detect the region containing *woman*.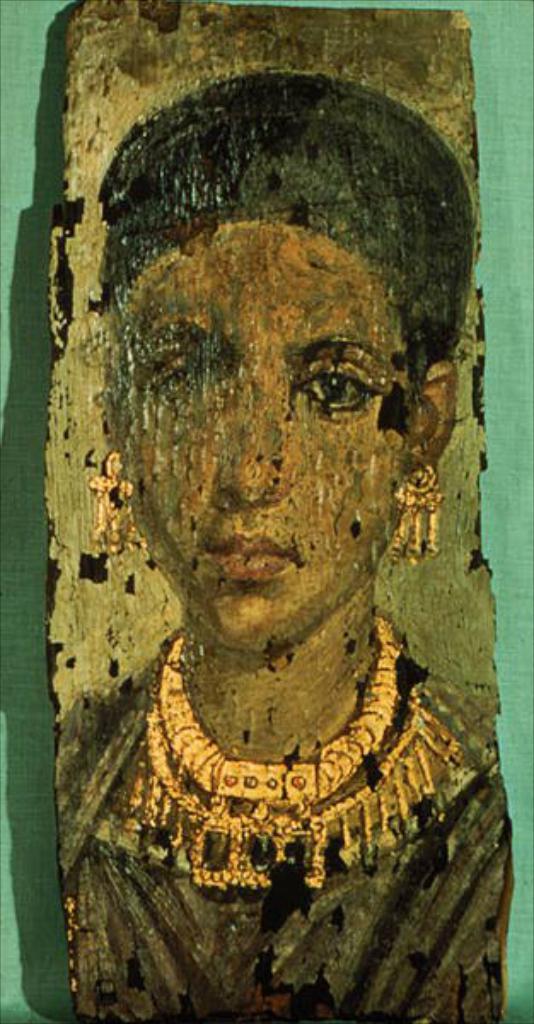
bbox(17, 79, 515, 985).
